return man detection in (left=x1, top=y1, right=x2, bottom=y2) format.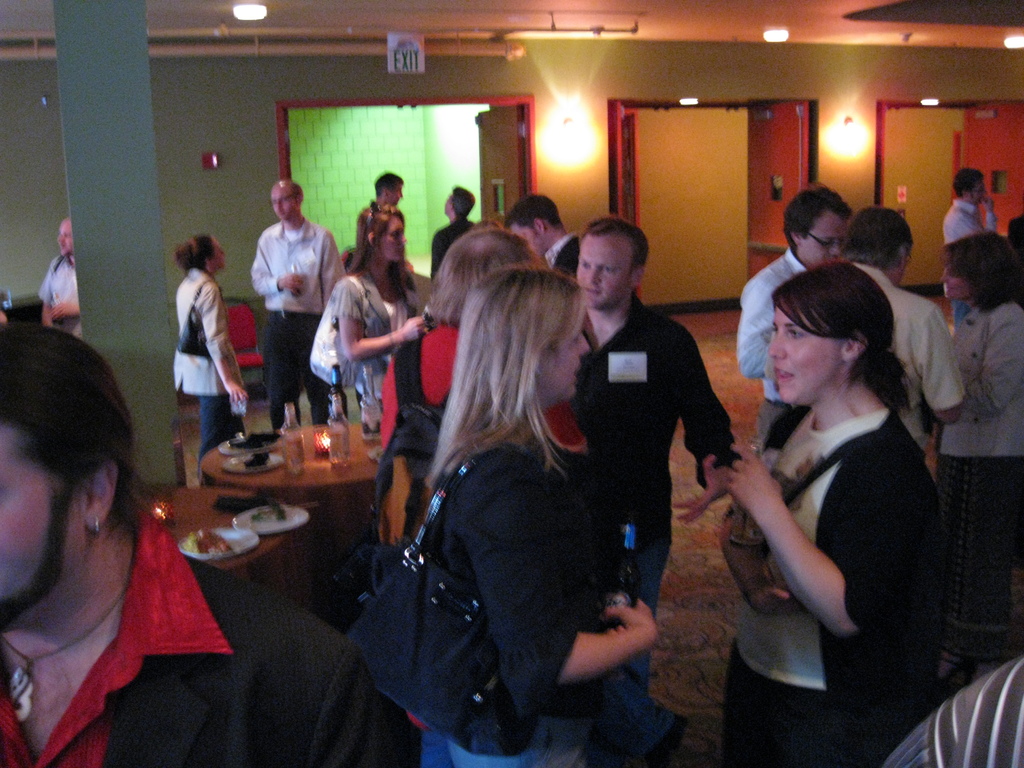
(left=34, top=217, right=80, bottom=336).
